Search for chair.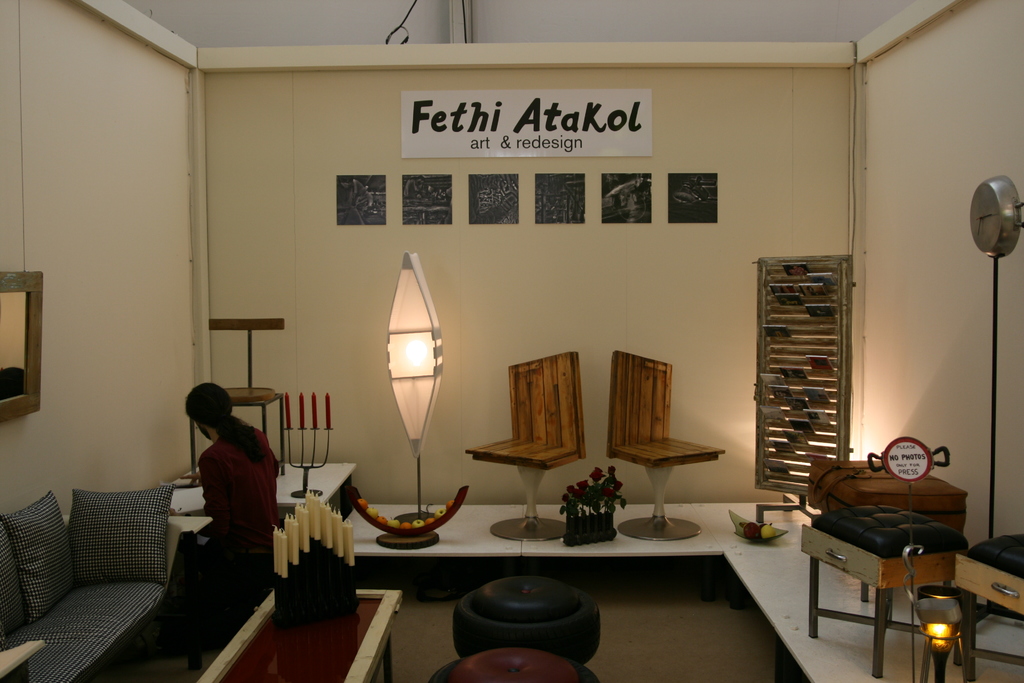
Found at locate(605, 349, 729, 545).
